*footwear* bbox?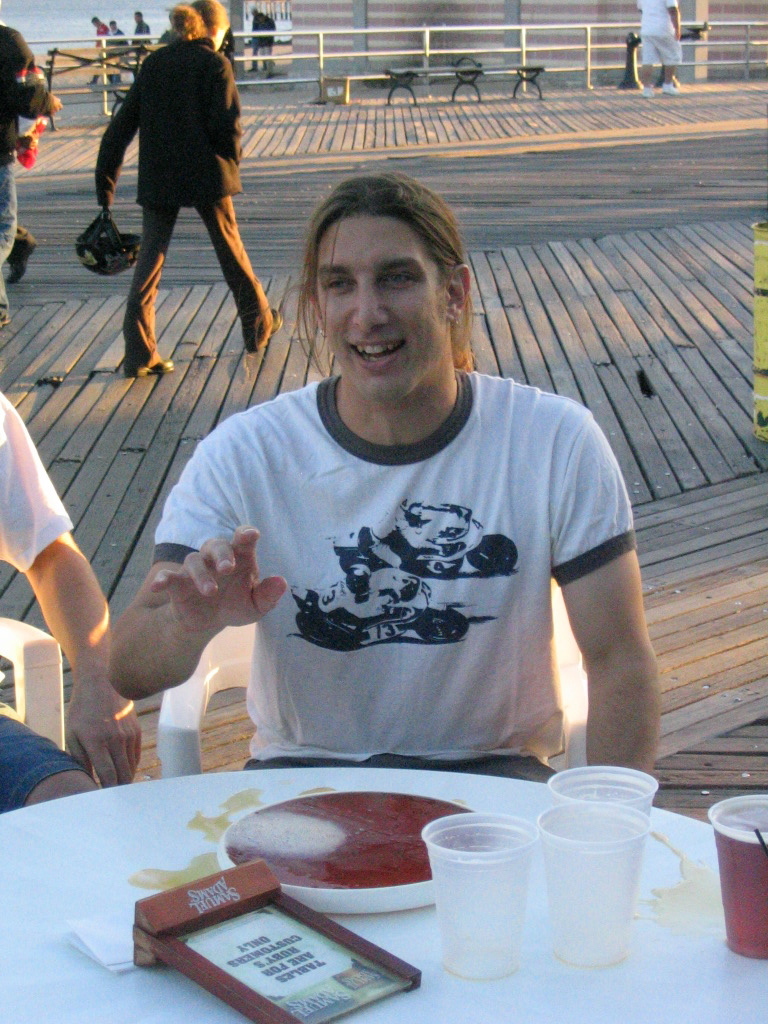
x1=272 y1=308 x2=286 y2=338
